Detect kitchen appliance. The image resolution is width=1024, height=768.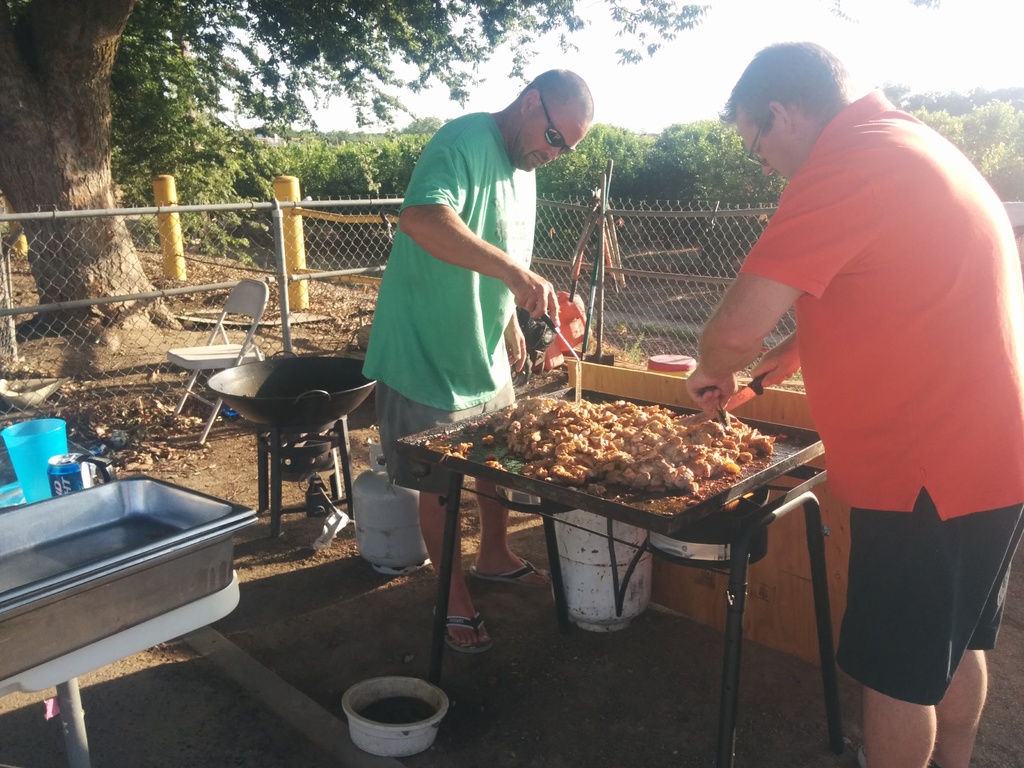
<bbox>339, 671, 450, 760</bbox>.
